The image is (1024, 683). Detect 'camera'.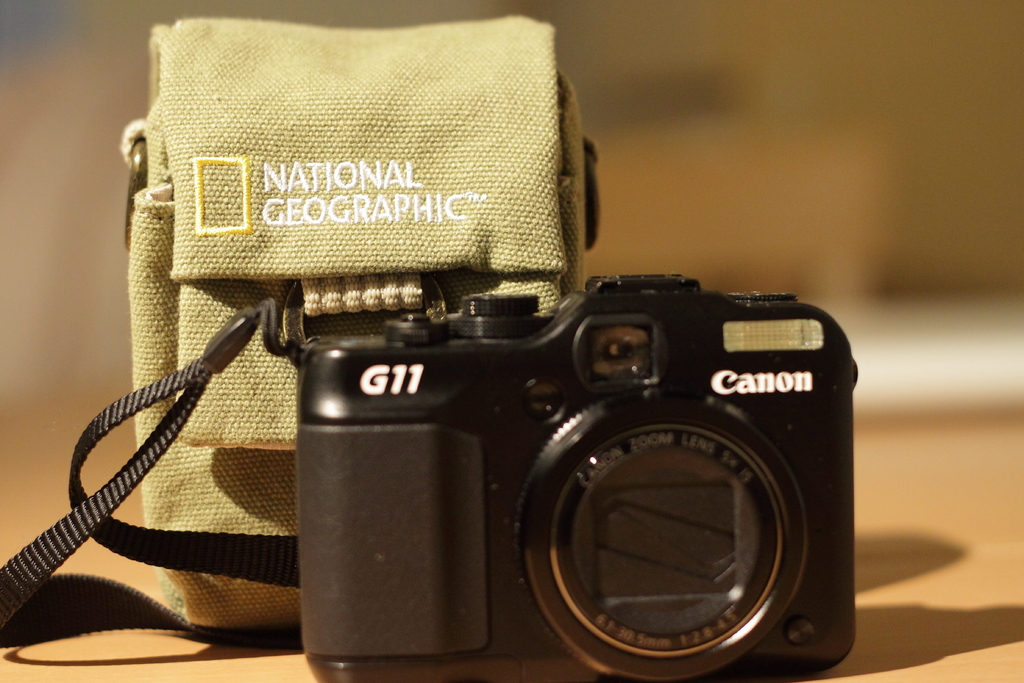
Detection: x1=301, y1=274, x2=864, y2=682.
